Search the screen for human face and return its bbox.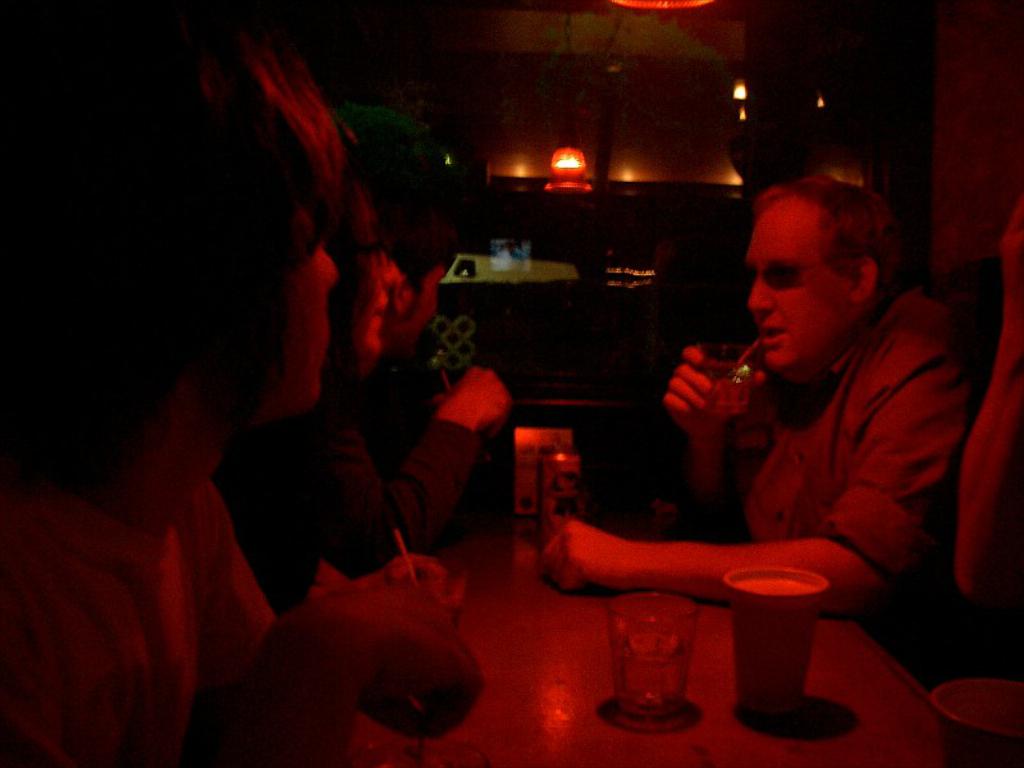
Found: Rect(746, 195, 861, 370).
